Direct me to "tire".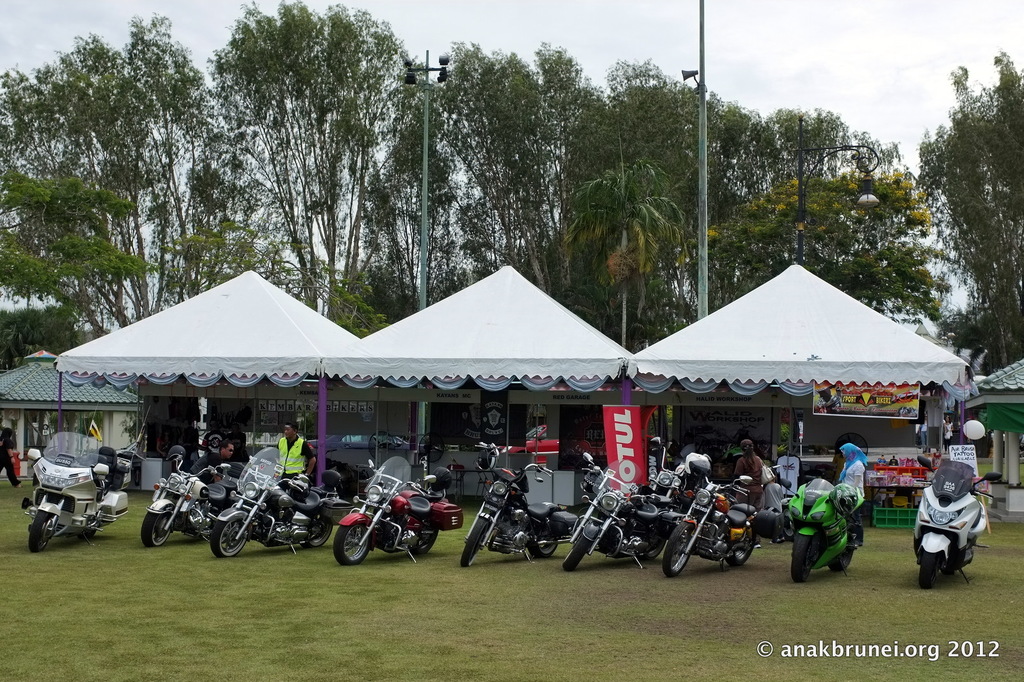
Direction: 528 522 558 556.
